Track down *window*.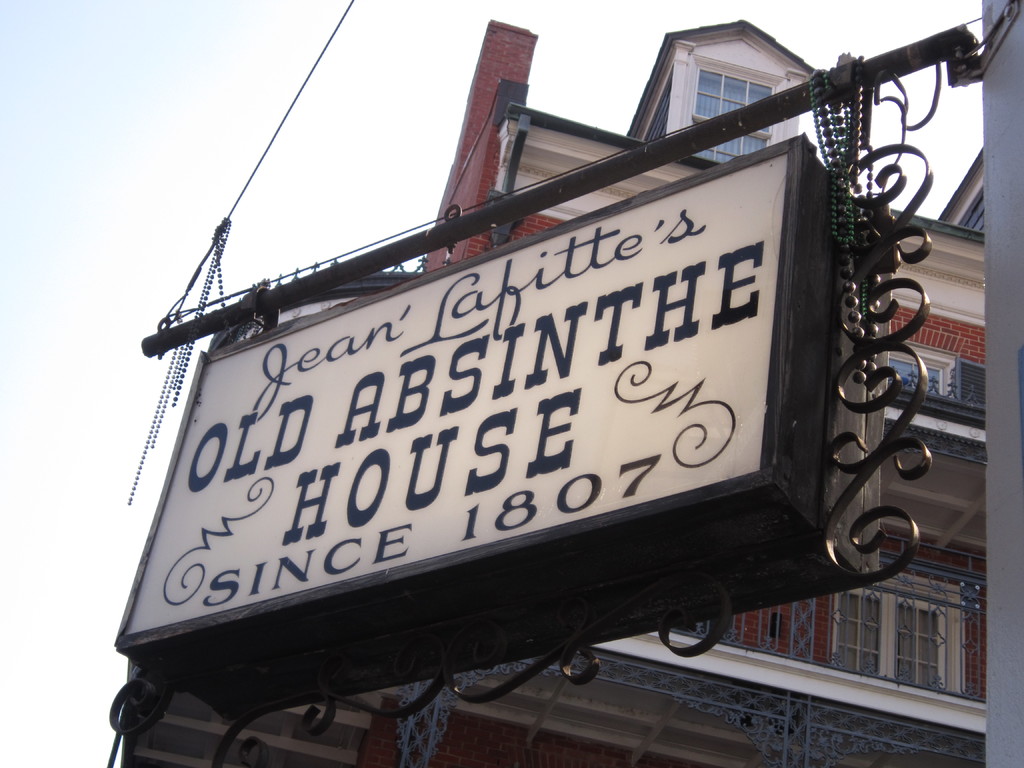
Tracked to 696, 56, 784, 158.
